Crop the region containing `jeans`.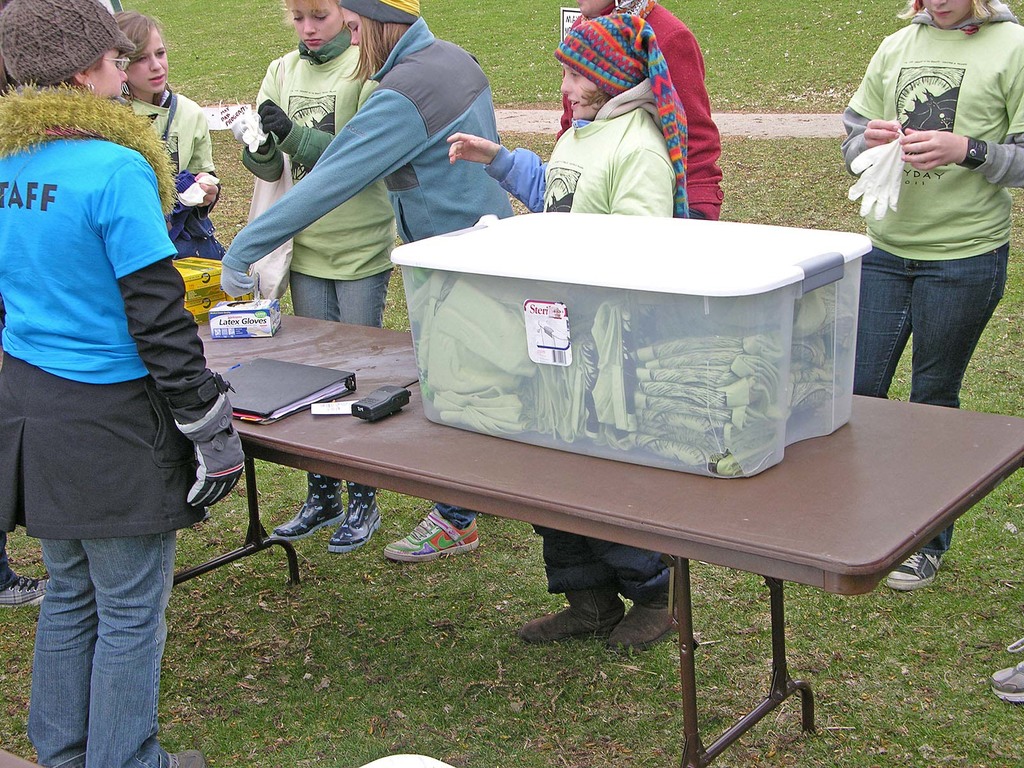
Crop region: (17,502,174,758).
